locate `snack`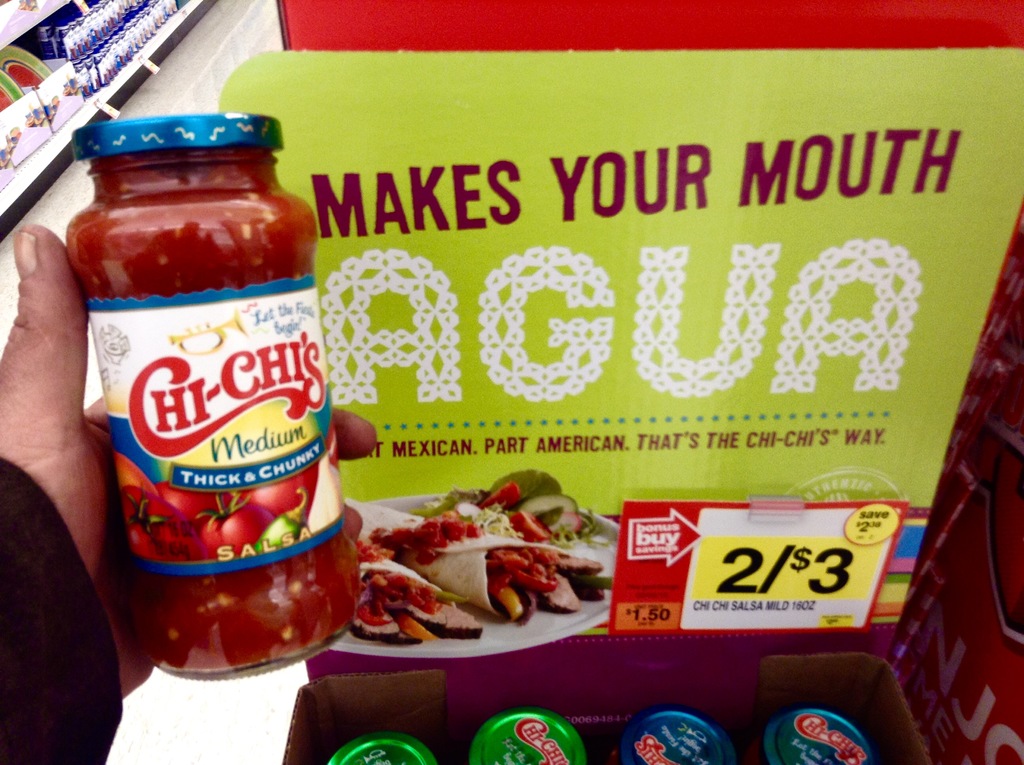
x1=343, y1=545, x2=485, y2=648
